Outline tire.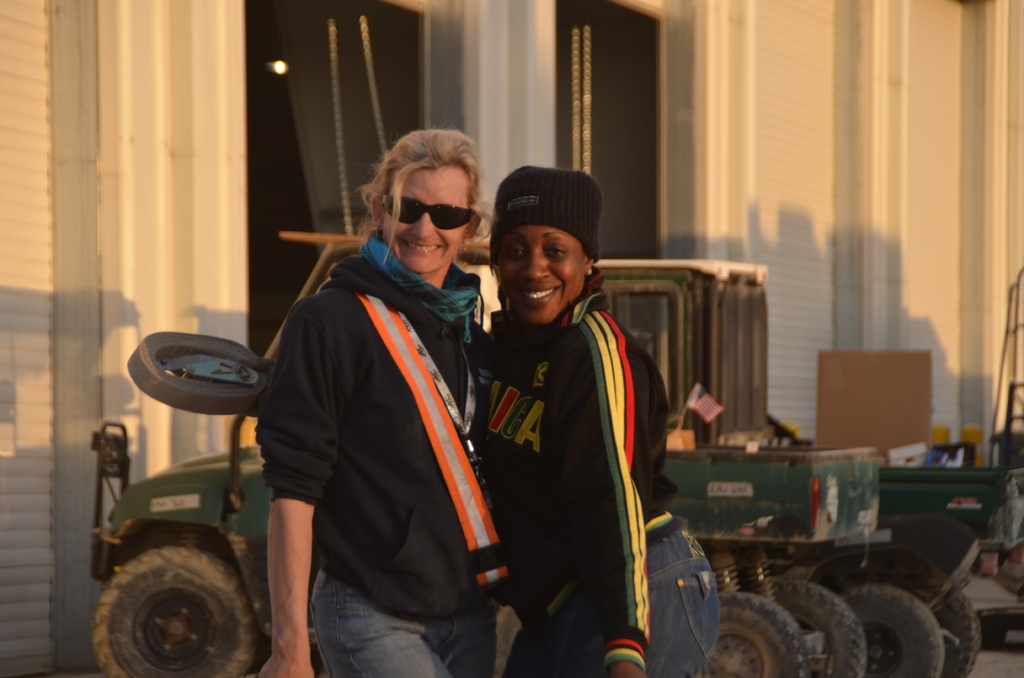
Outline: box=[92, 541, 259, 677].
